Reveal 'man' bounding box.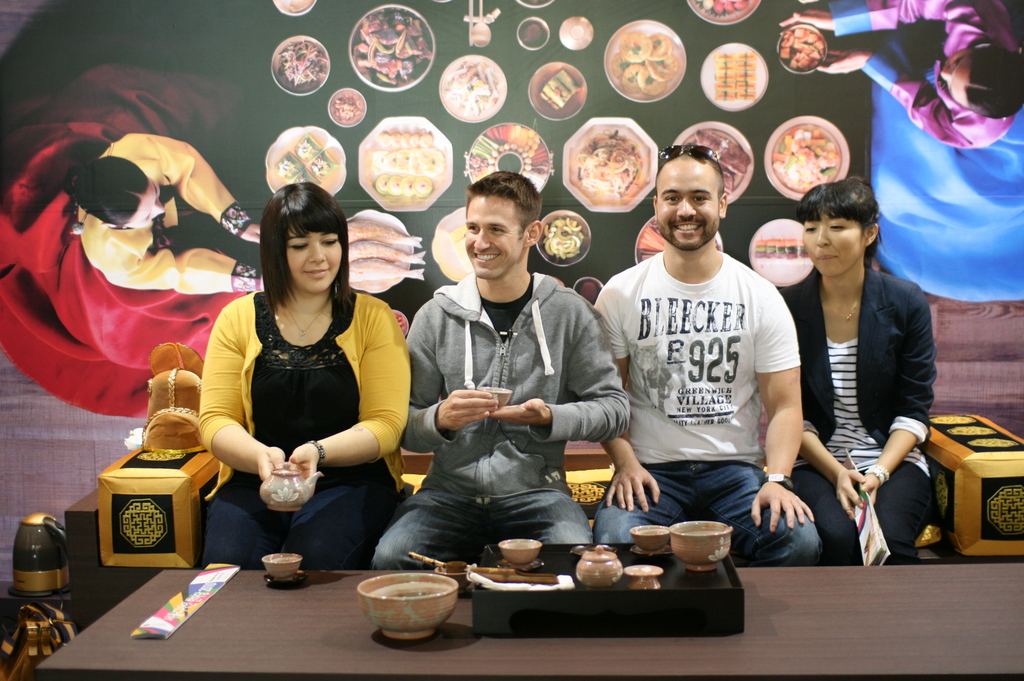
Revealed: {"x1": 599, "y1": 138, "x2": 824, "y2": 566}.
